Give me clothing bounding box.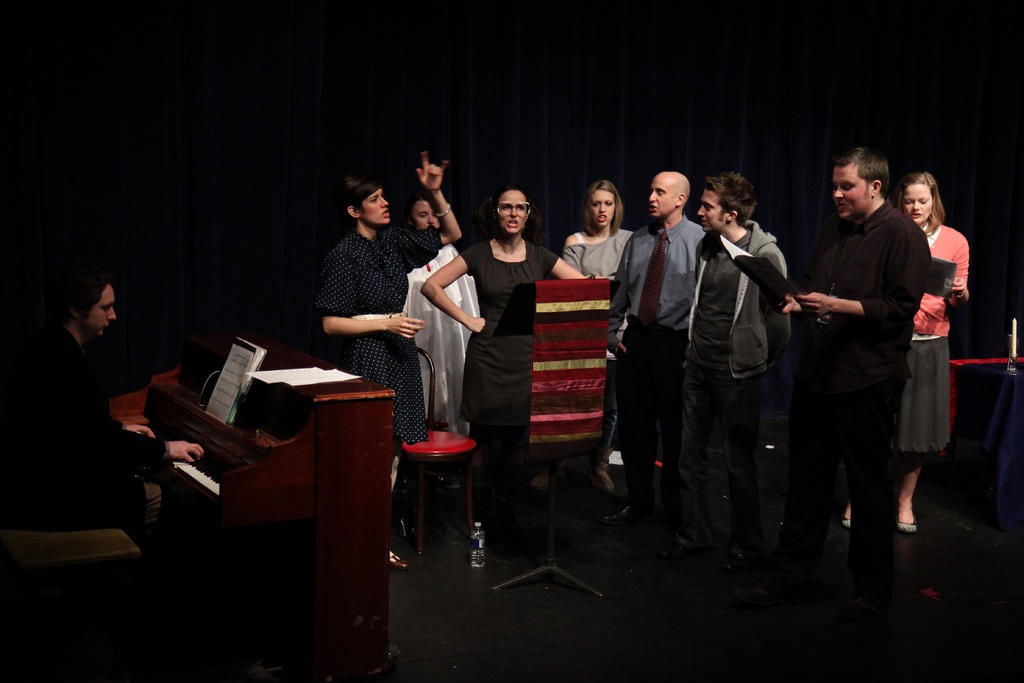
crop(401, 247, 478, 434).
